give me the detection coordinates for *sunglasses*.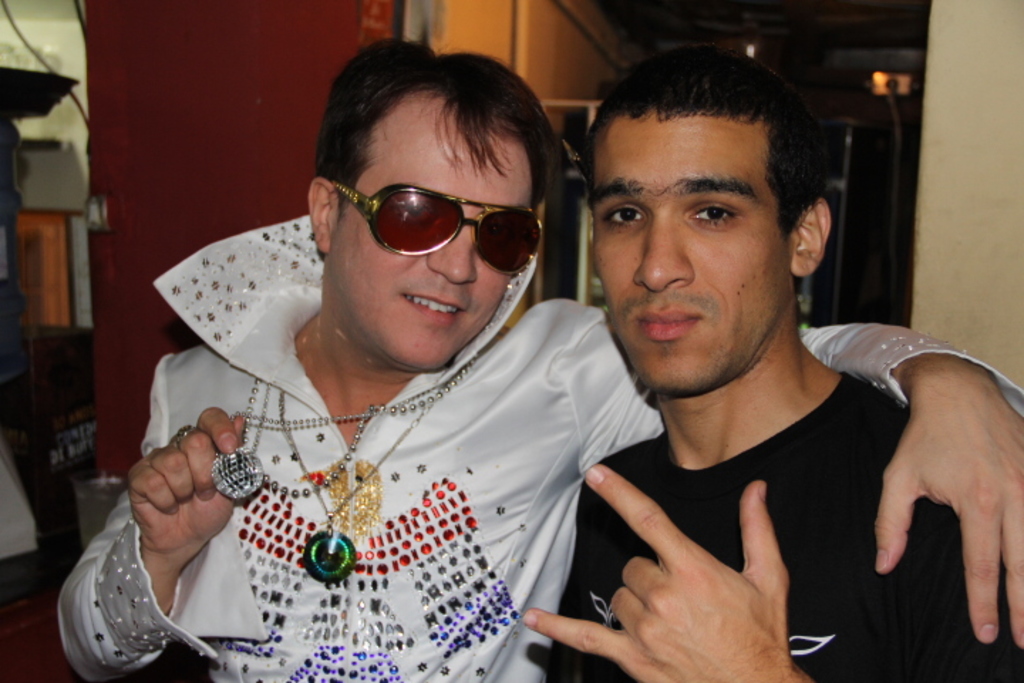
region(323, 182, 538, 270).
